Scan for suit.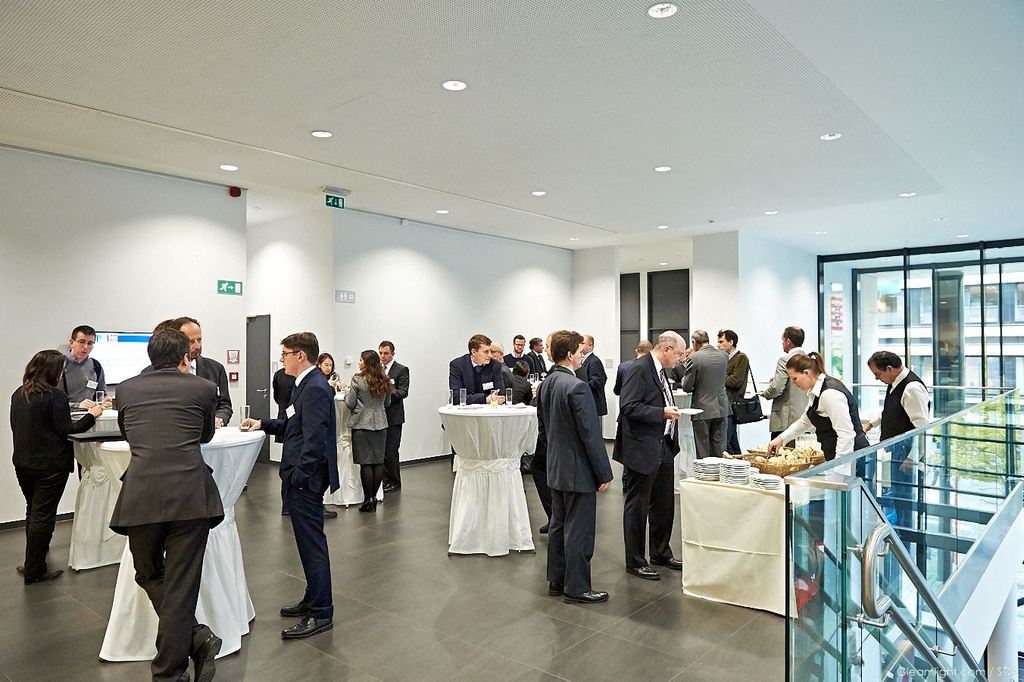
Scan result: (139, 356, 233, 430).
